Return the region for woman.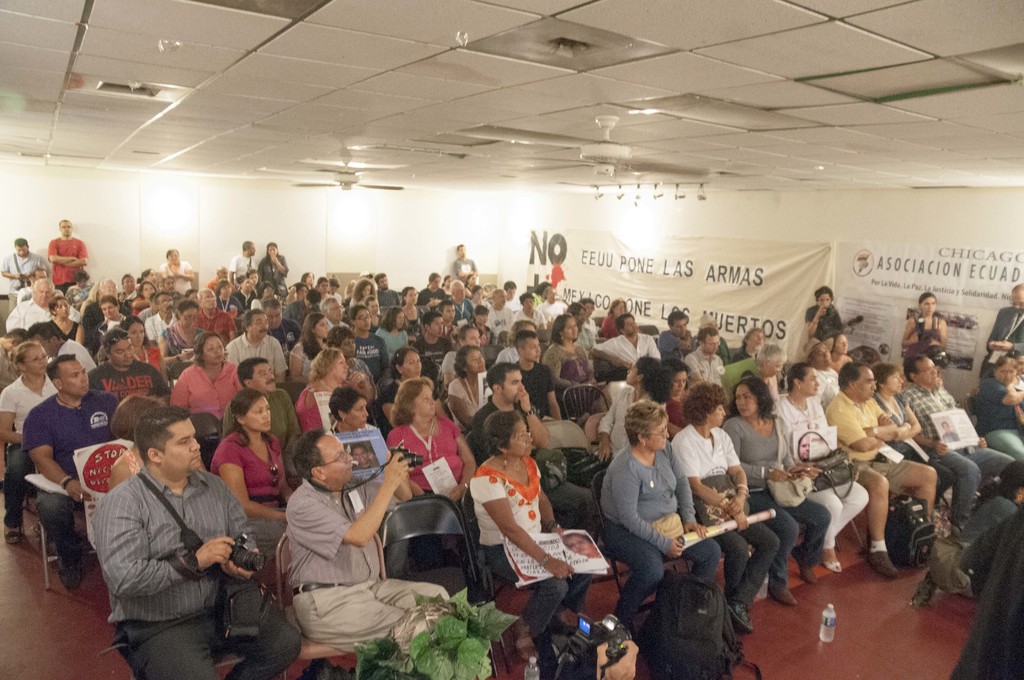
left=115, top=316, right=166, bottom=366.
